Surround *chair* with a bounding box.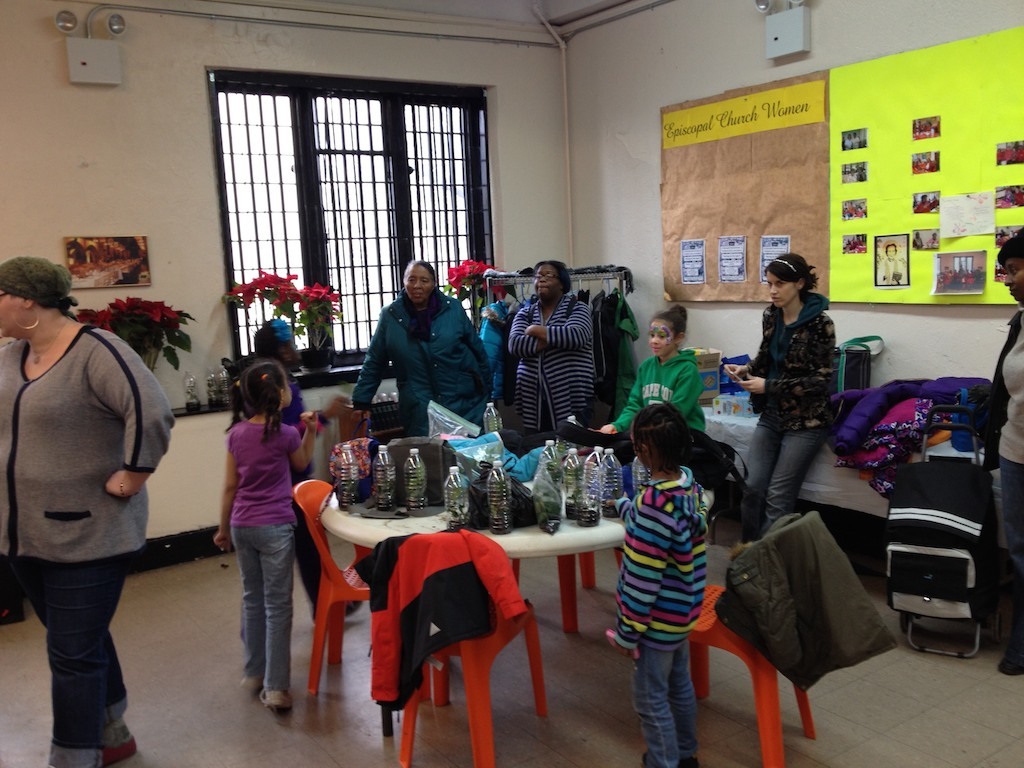
x1=349 y1=527 x2=549 y2=751.
